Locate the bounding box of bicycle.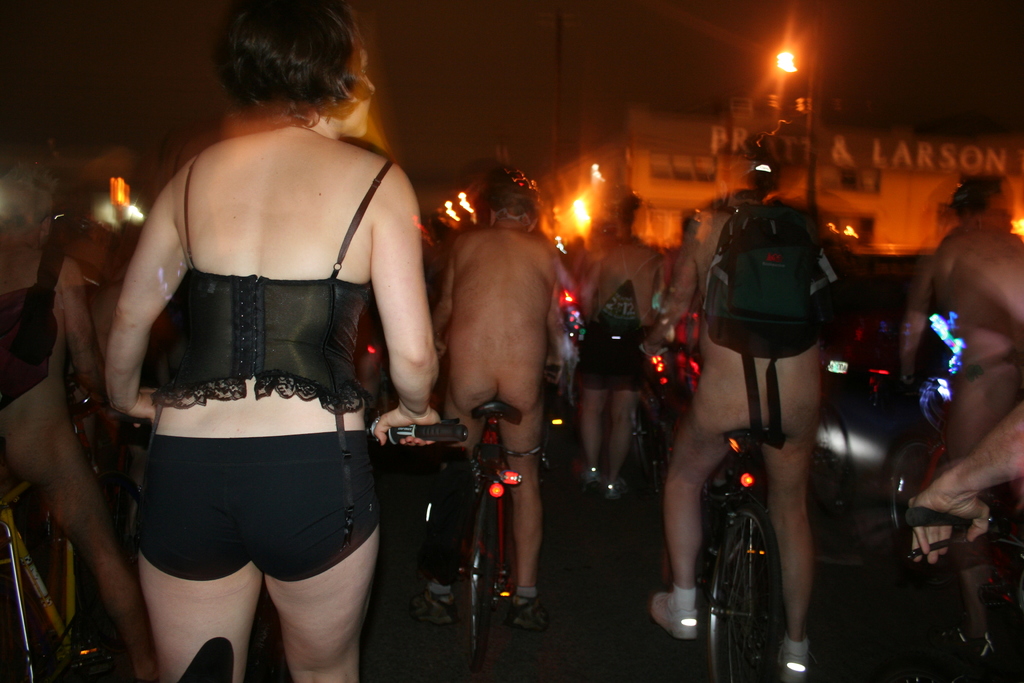
Bounding box: select_region(130, 416, 443, 682).
